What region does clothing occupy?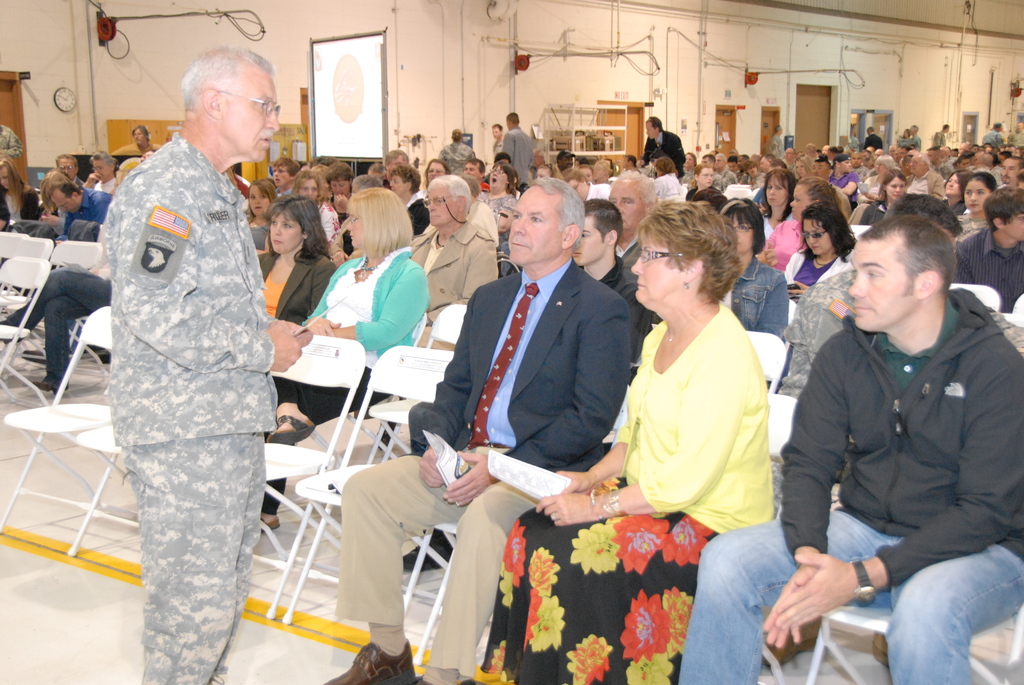
box=[253, 235, 340, 327].
